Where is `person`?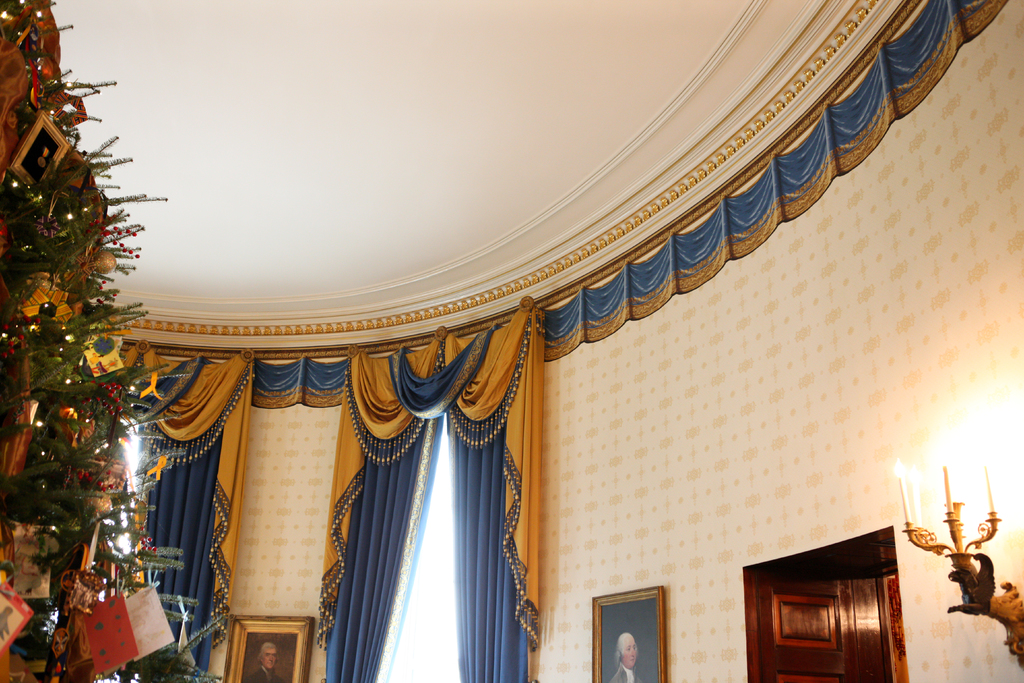
l=248, t=637, r=282, b=682.
